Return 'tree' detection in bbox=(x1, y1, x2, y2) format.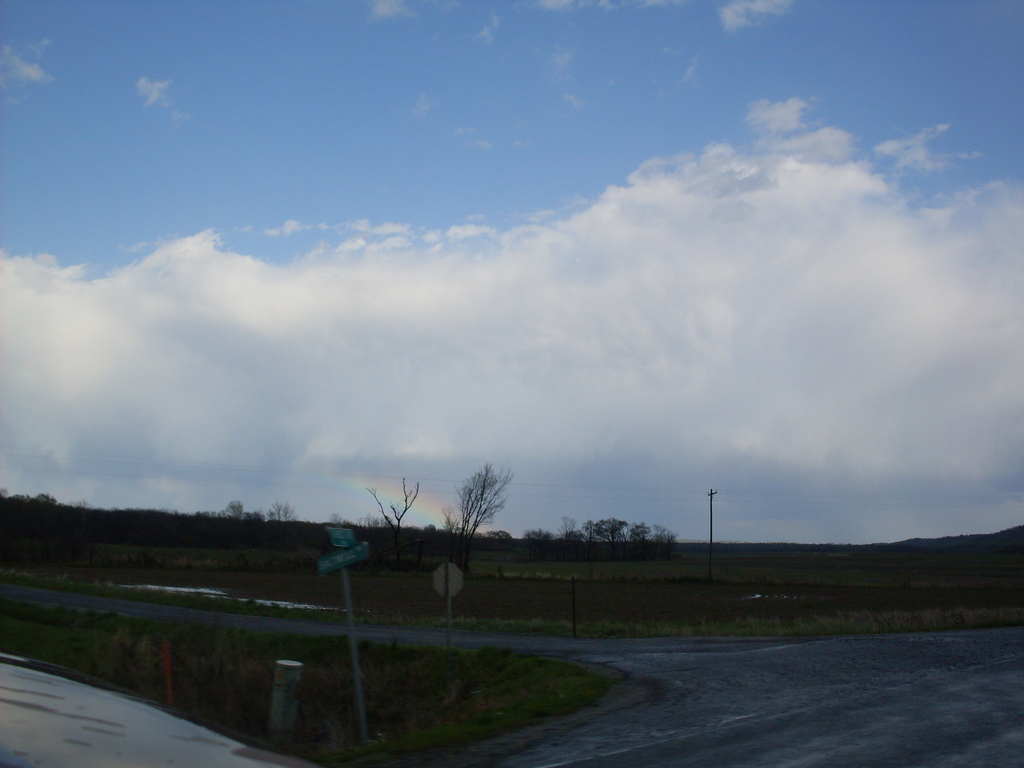
bbox=(363, 477, 420, 563).
